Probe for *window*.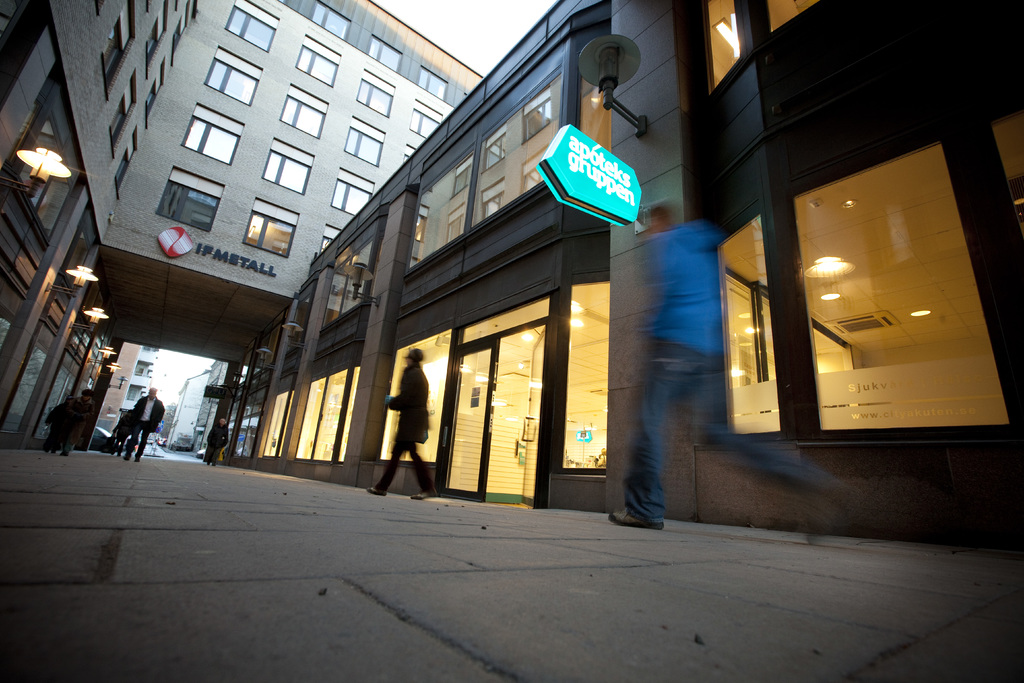
Probe result: 408, 38, 566, 277.
